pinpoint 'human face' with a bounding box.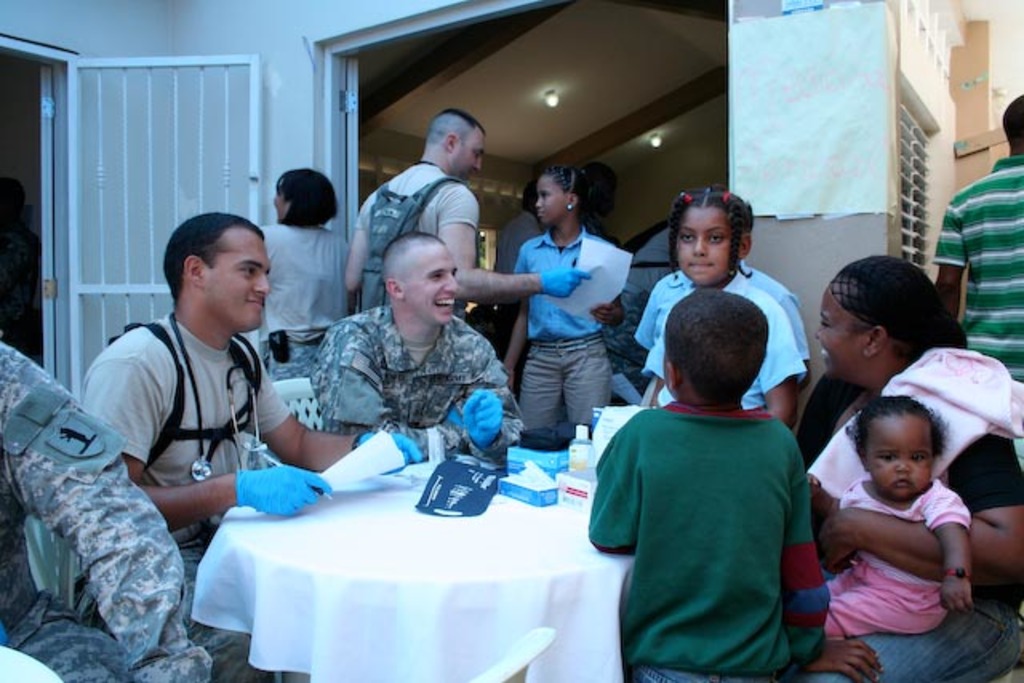
crop(813, 285, 870, 379).
